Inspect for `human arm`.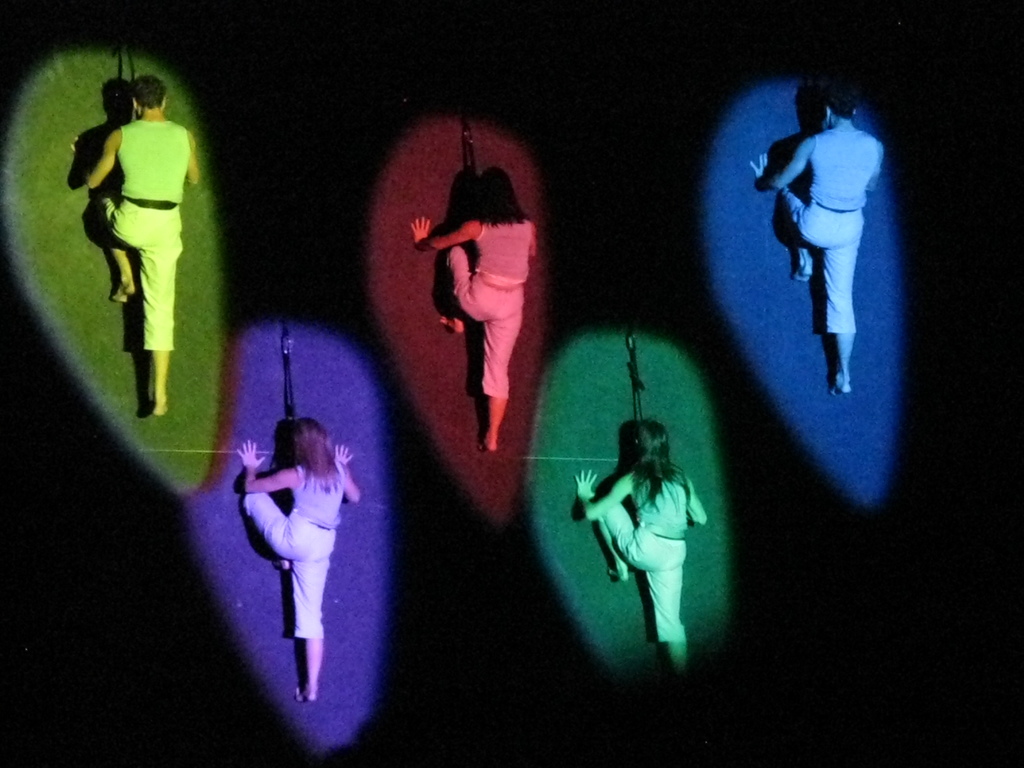
Inspection: select_region(525, 221, 538, 259).
